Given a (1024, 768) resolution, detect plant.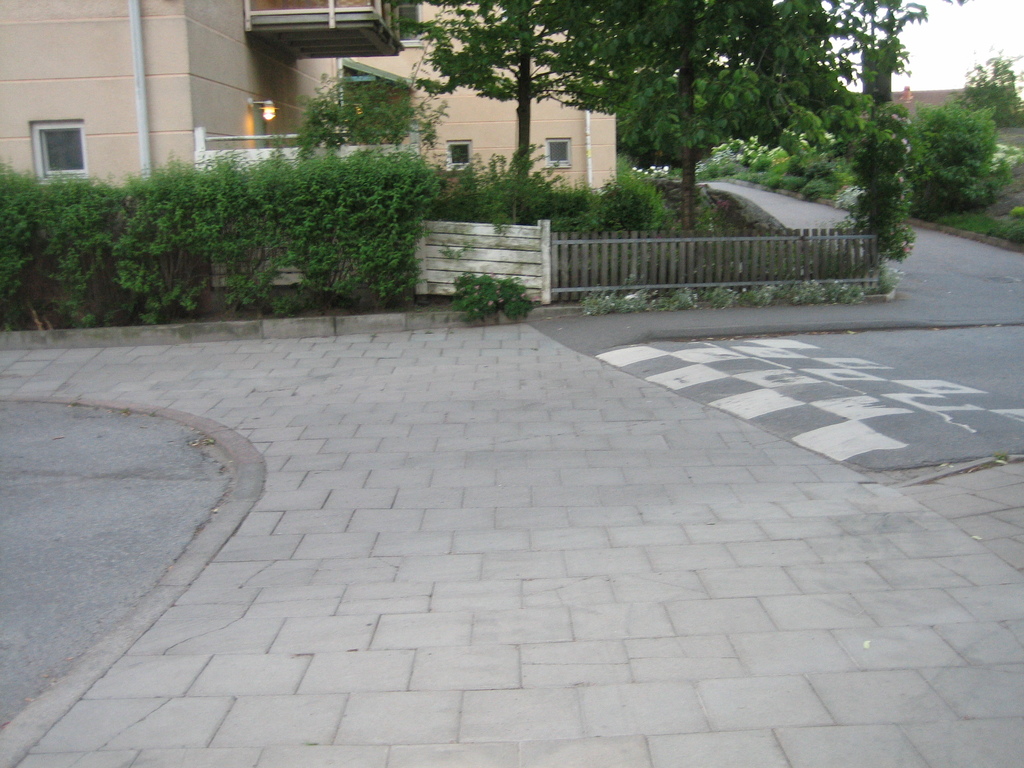
(left=663, top=284, right=705, bottom=321).
